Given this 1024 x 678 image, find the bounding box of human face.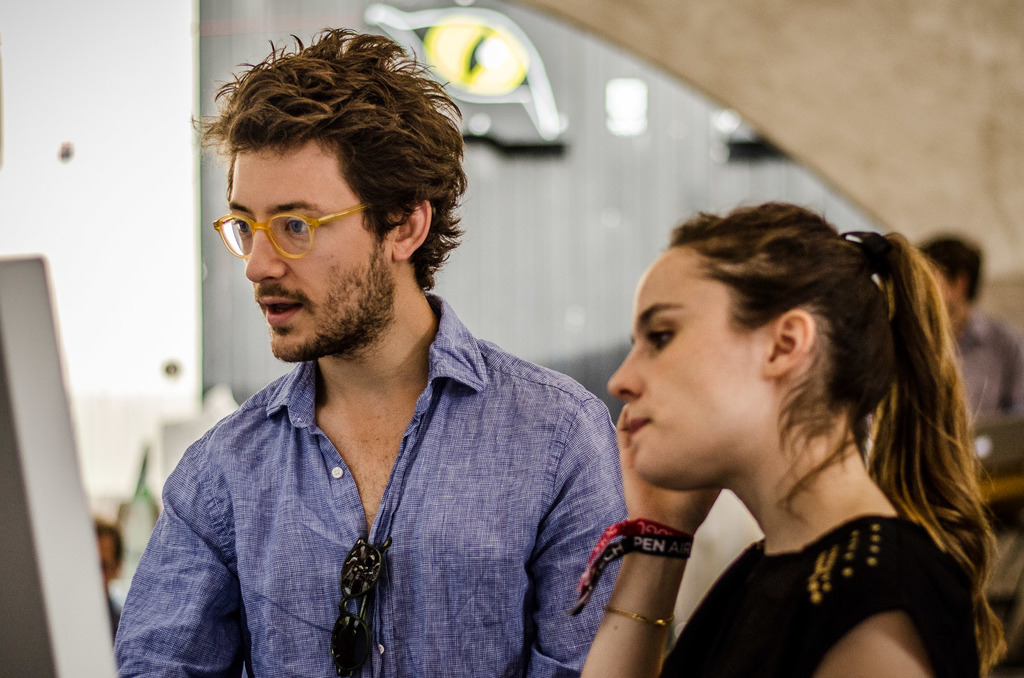
{"left": 228, "top": 136, "right": 396, "bottom": 363}.
